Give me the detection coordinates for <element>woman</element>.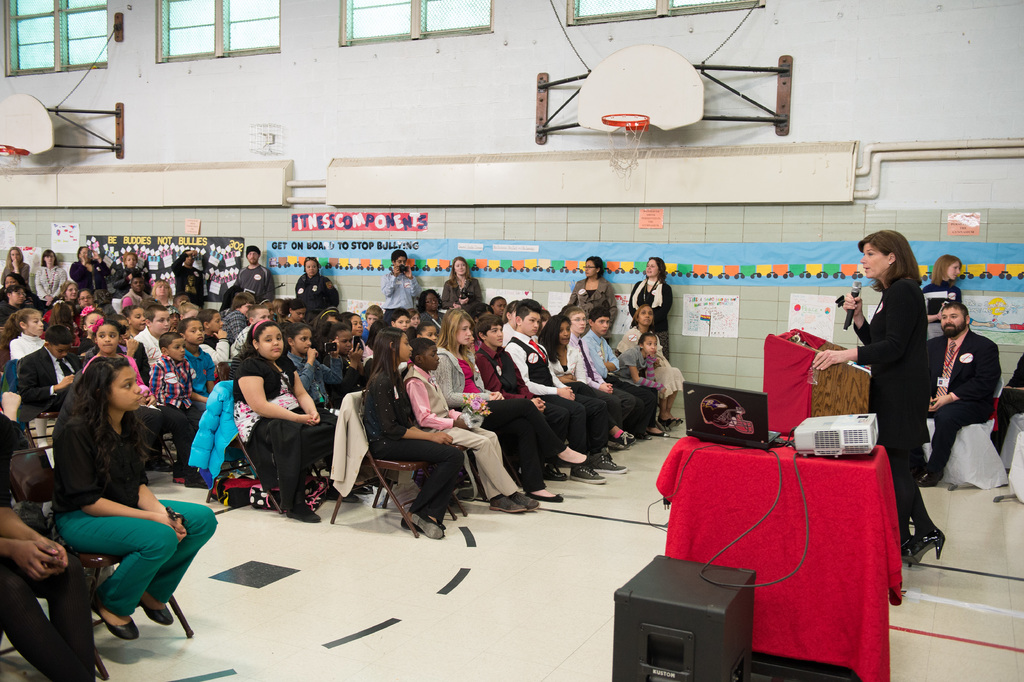
(290,254,345,325).
